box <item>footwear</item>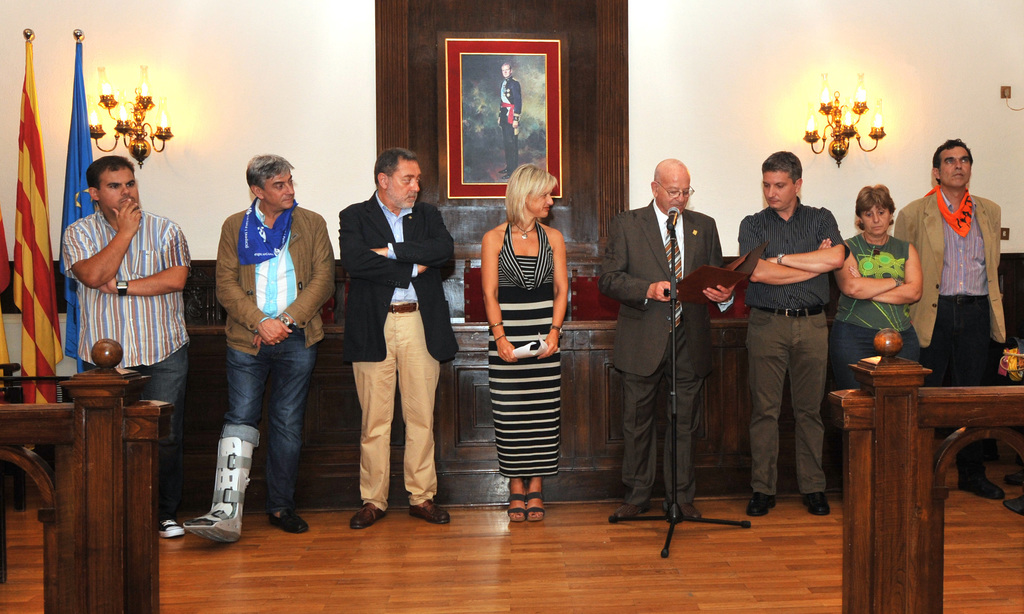
select_region(503, 492, 522, 521)
